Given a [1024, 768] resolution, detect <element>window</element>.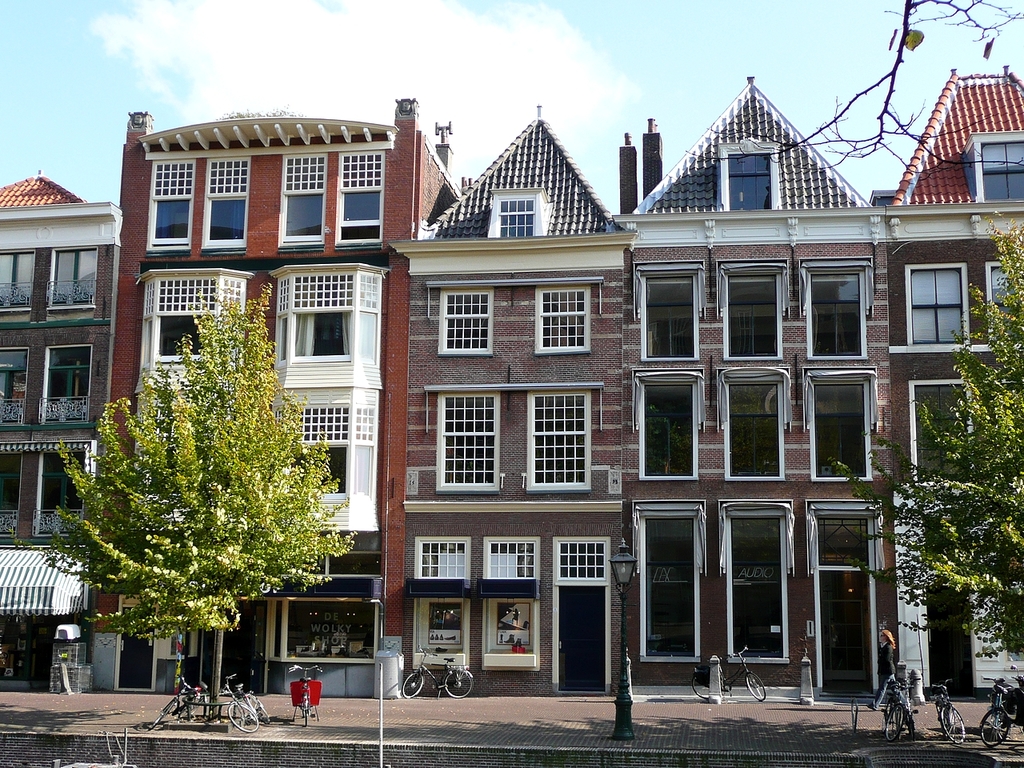
150,158,198,254.
